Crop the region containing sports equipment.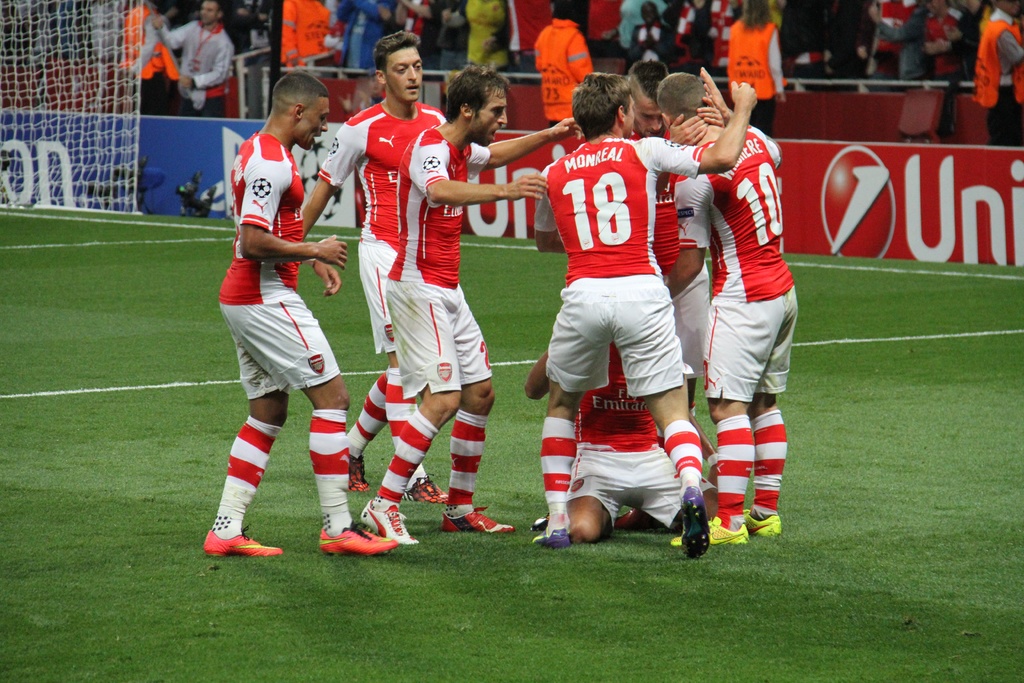
Crop region: select_region(0, 0, 142, 217).
